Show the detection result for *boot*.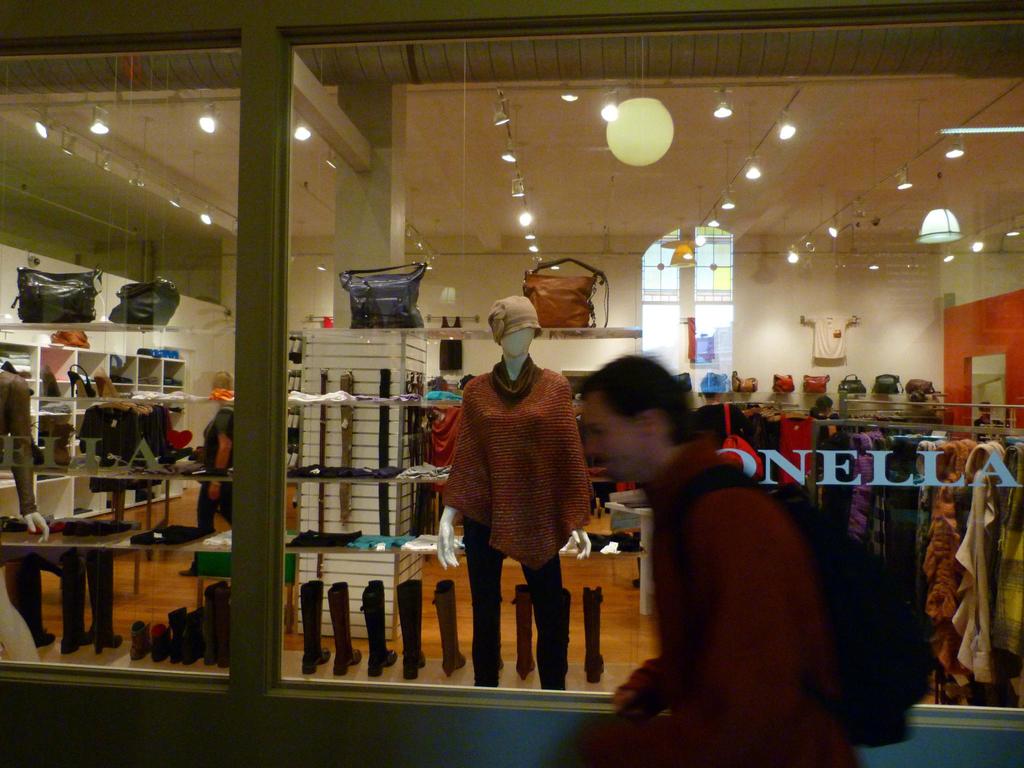
40:519:68:538.
